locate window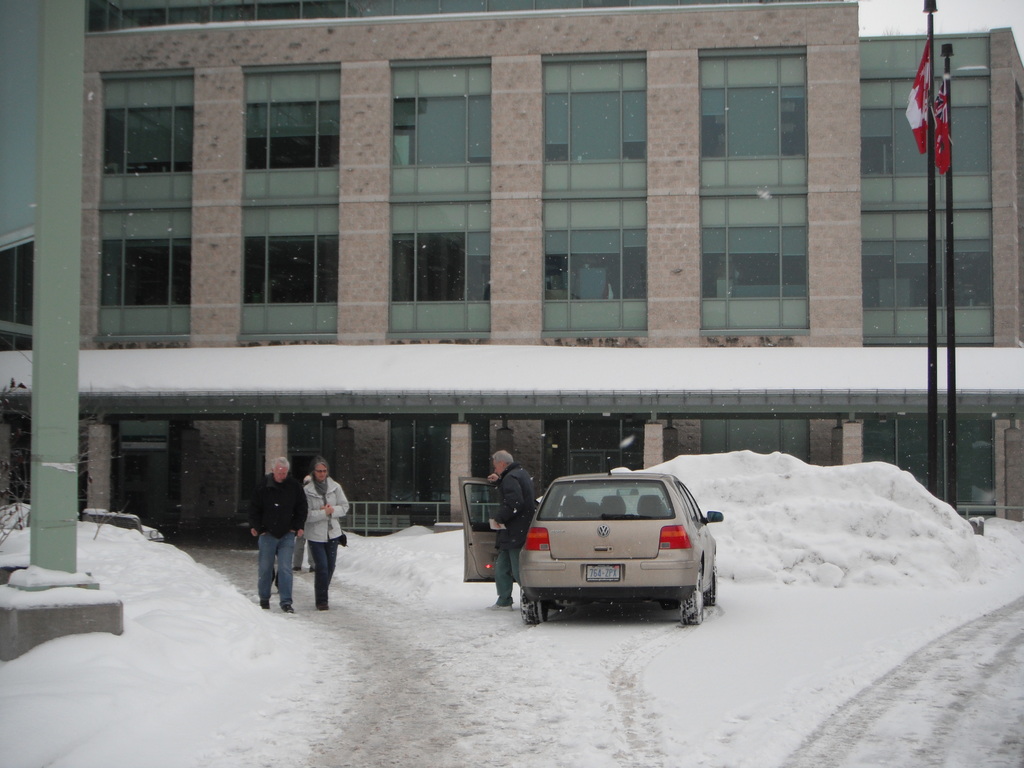
(x1=387, y1=52, x2=495, y2=335)
